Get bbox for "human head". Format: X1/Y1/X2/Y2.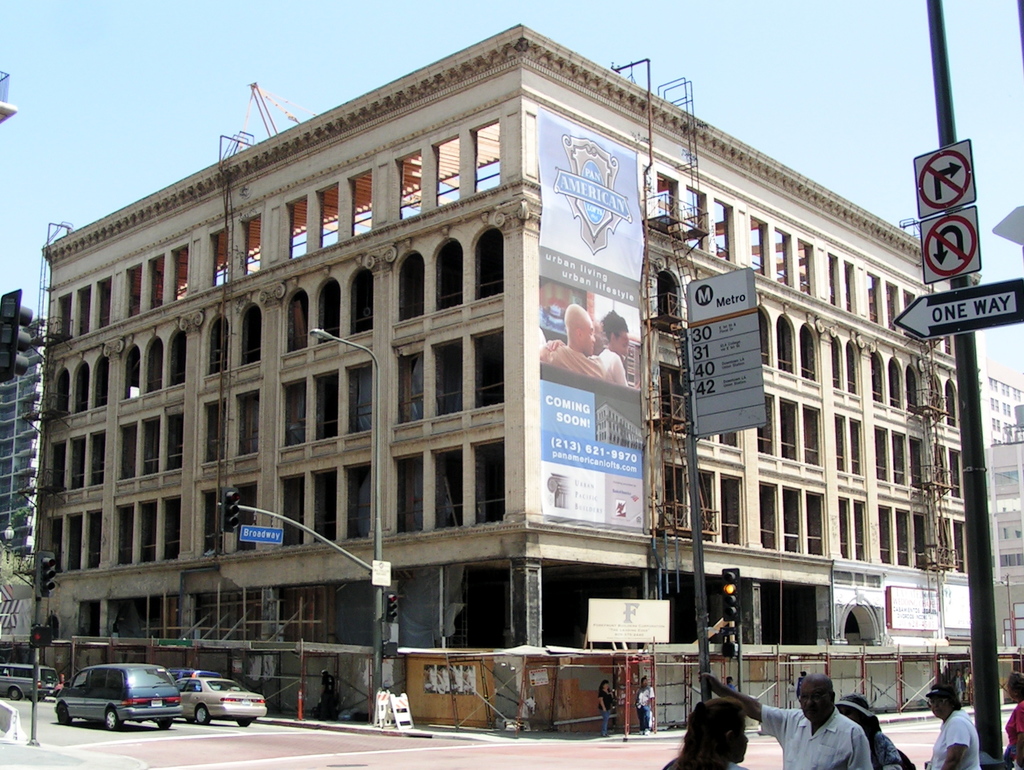
797/673/837/723.
